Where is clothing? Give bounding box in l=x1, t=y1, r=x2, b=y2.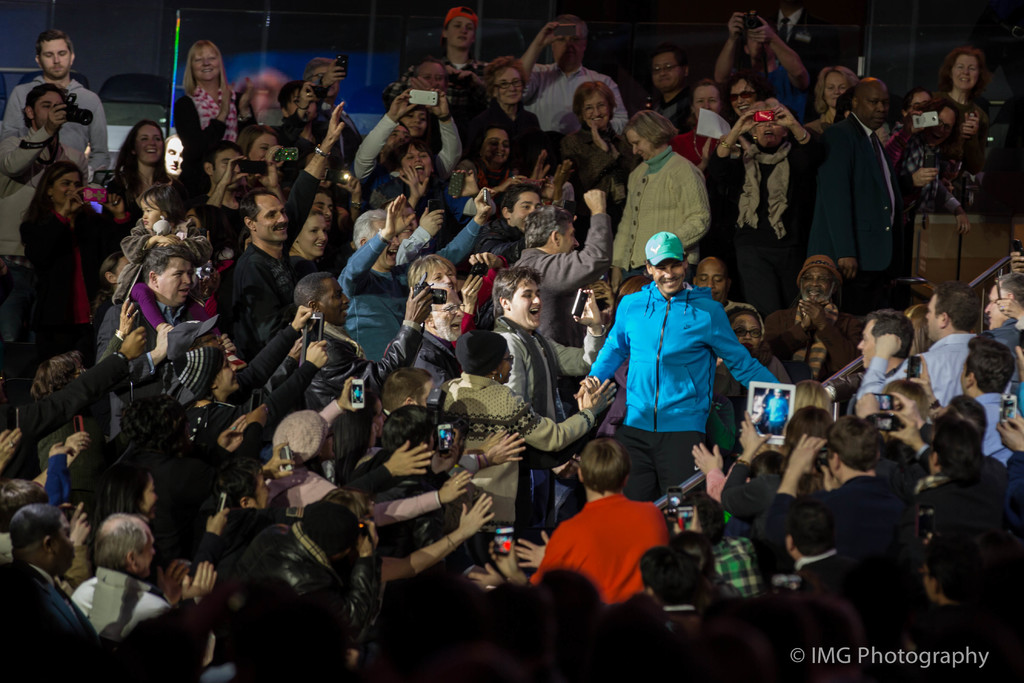
l=494, t=325, r=589, b=419.
